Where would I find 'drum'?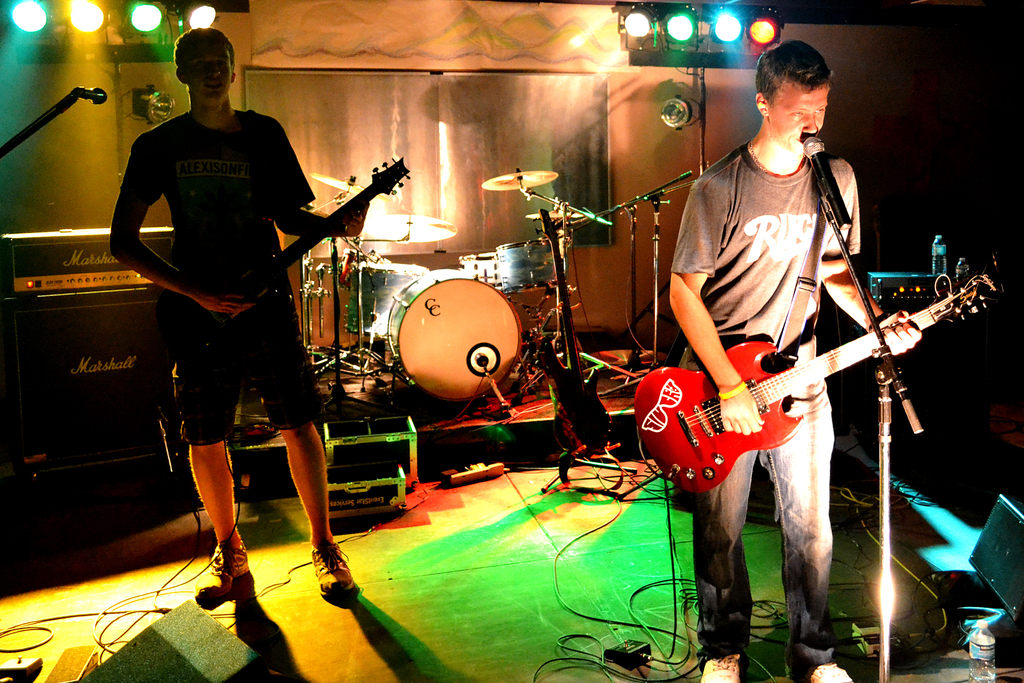
At 458,254,474,272.
